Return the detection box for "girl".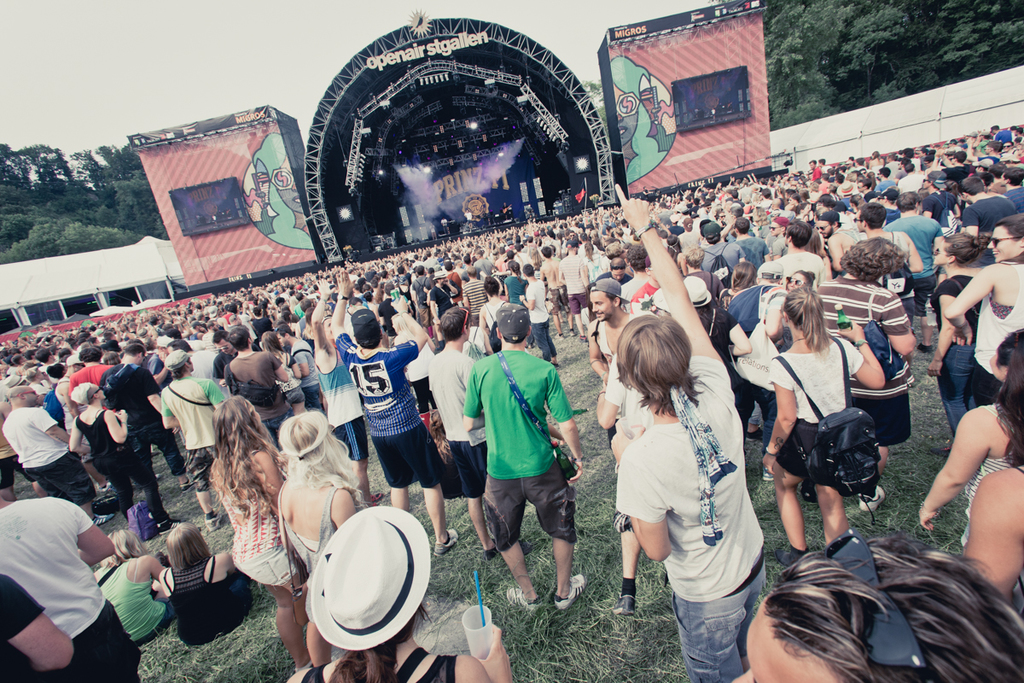
927/229/986/424.
